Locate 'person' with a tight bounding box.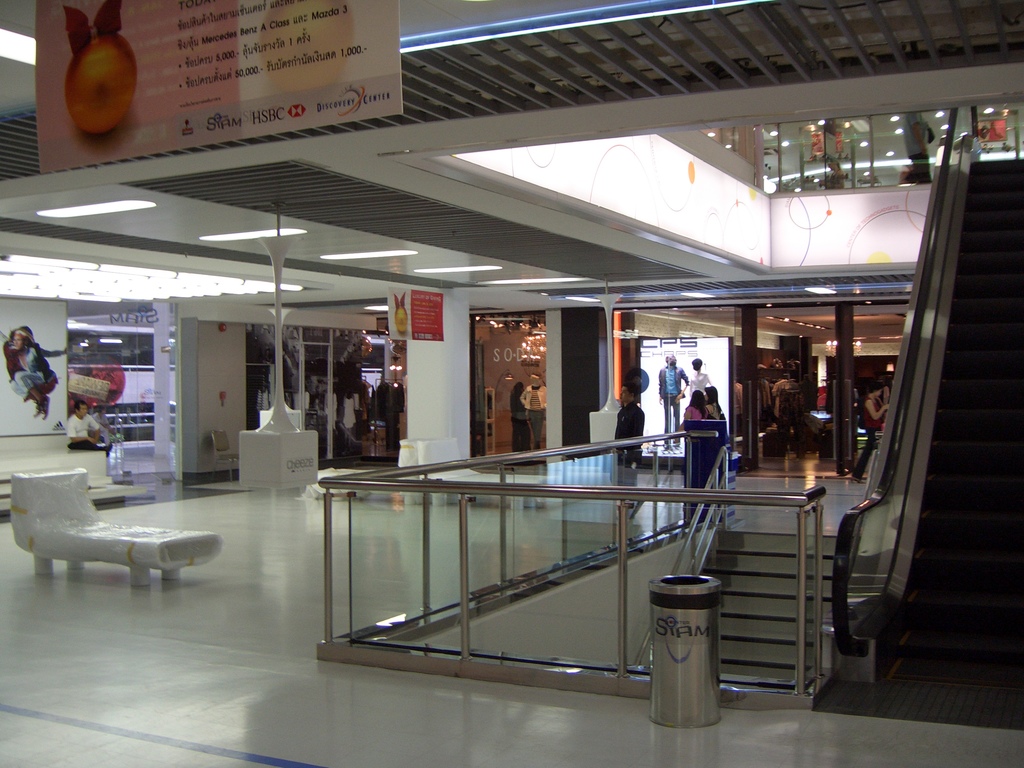
<bbox>510, 382, 531, 454</bbox>.
